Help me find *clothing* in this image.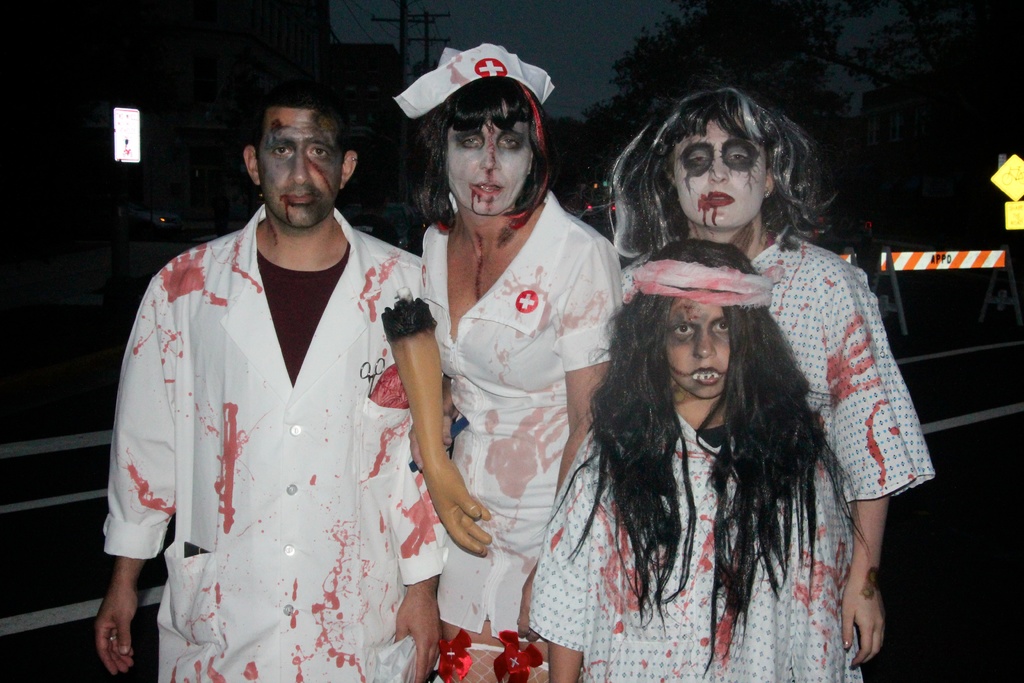
Found it: {"left": 530, "top": 408, "right": 871, "bottom": 682}.
